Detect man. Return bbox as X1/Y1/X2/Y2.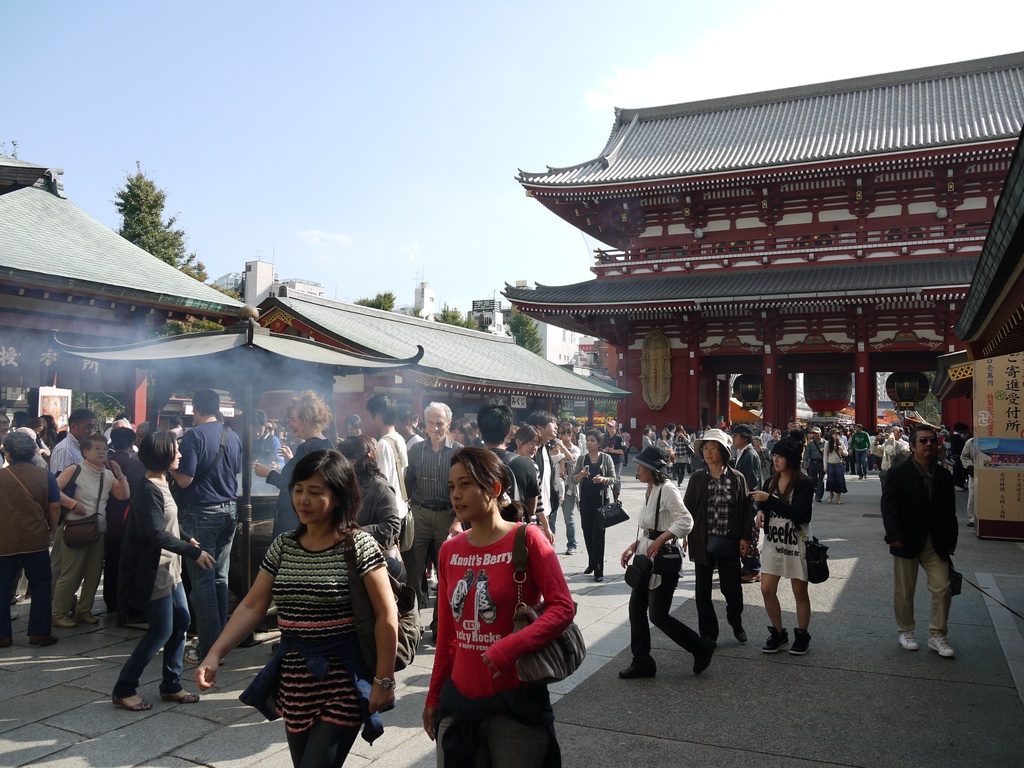
364/394/408/500.
